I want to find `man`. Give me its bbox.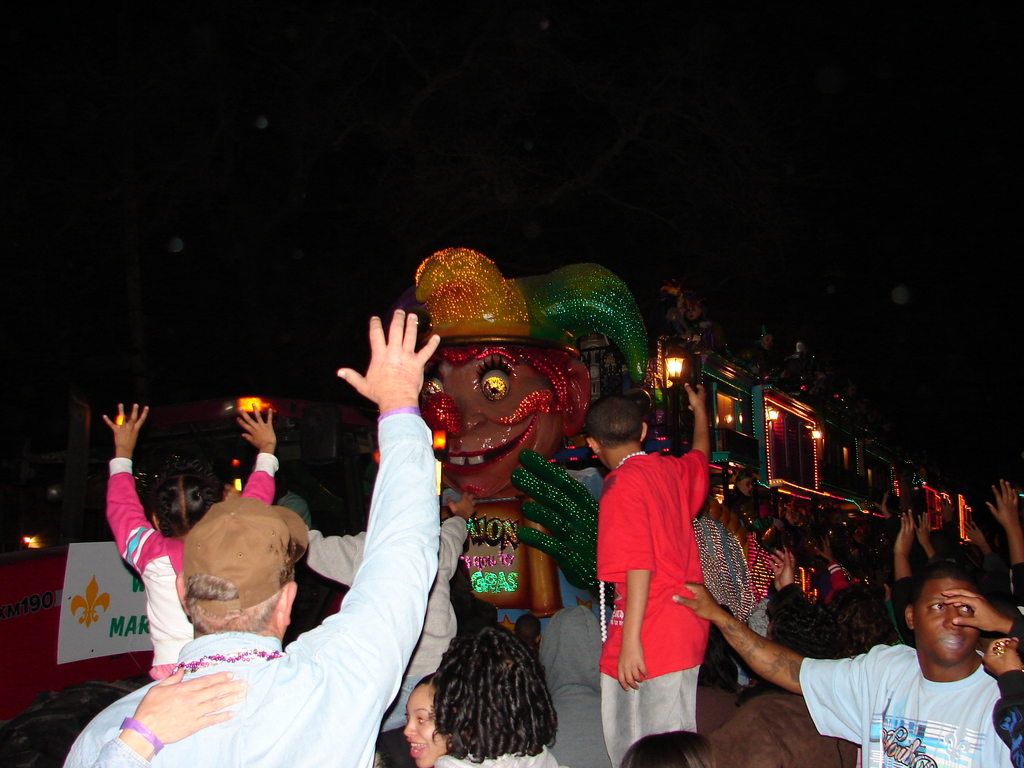
BBox(583, 386, 714, 767).
